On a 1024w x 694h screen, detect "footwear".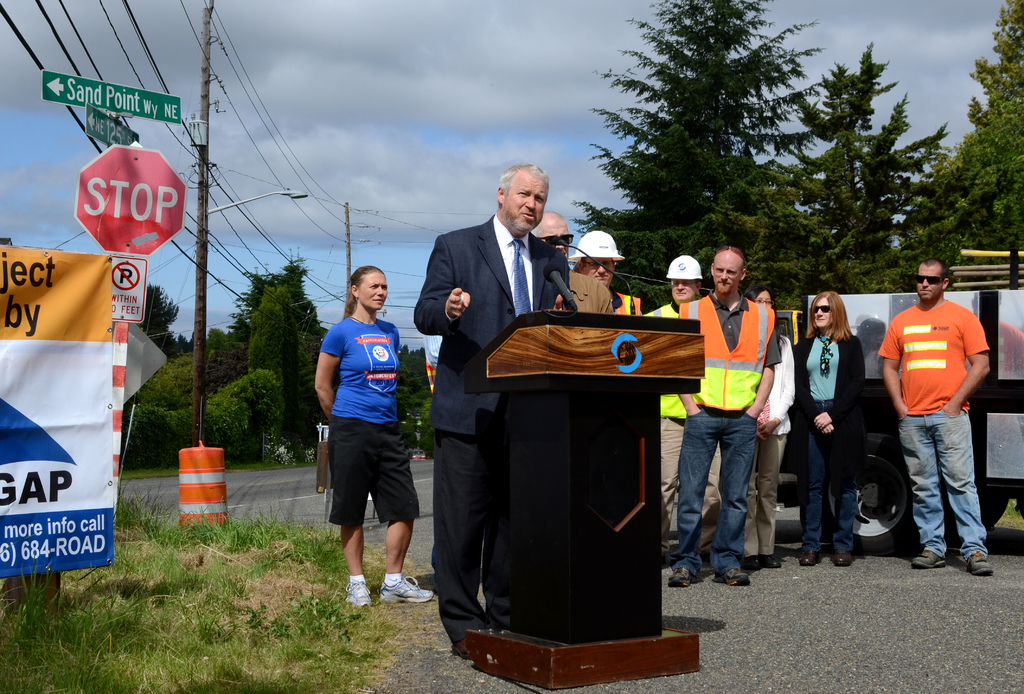
(379, 578, 434, 604).
